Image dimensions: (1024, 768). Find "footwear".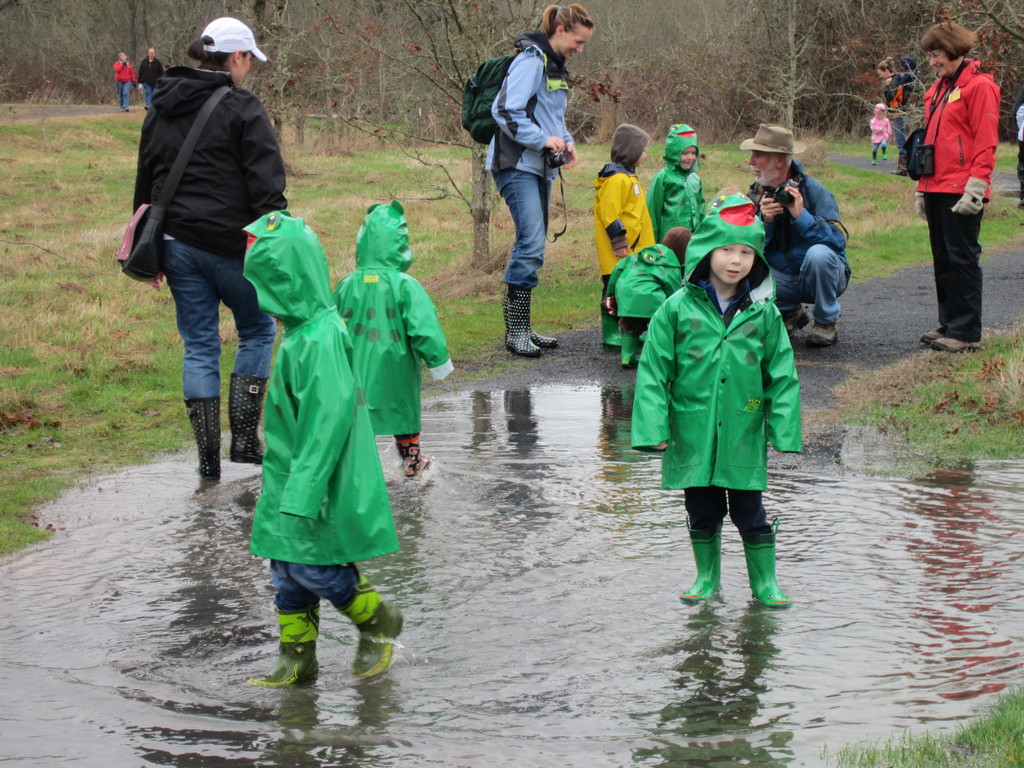
395, 433, 429, 479.
